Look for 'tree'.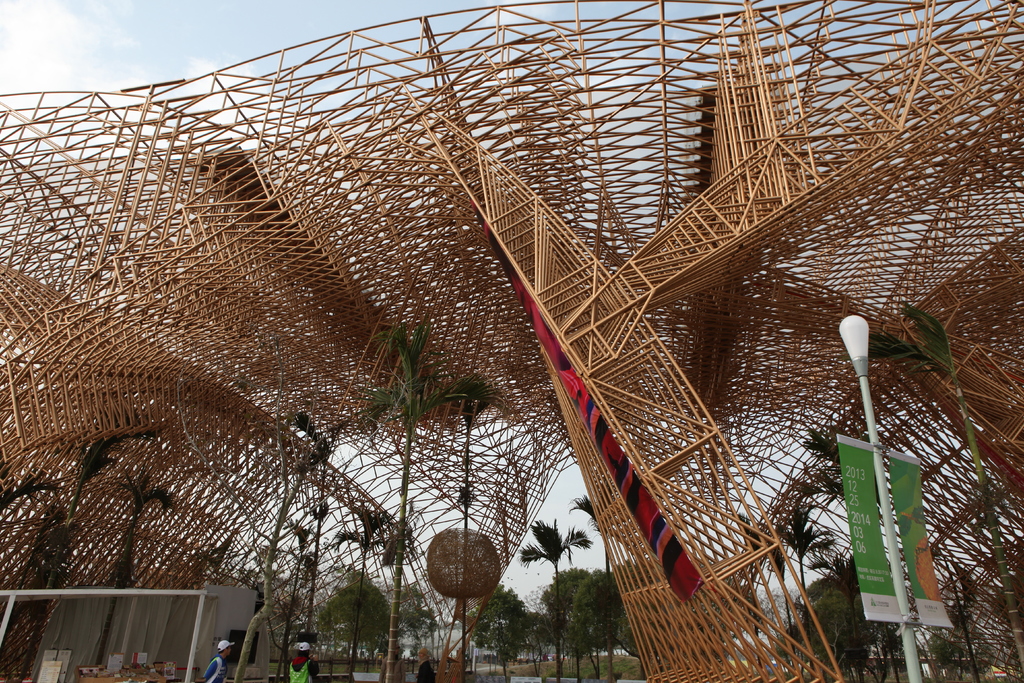
Found: [left=572, top=566, right=635, bottom=682].
